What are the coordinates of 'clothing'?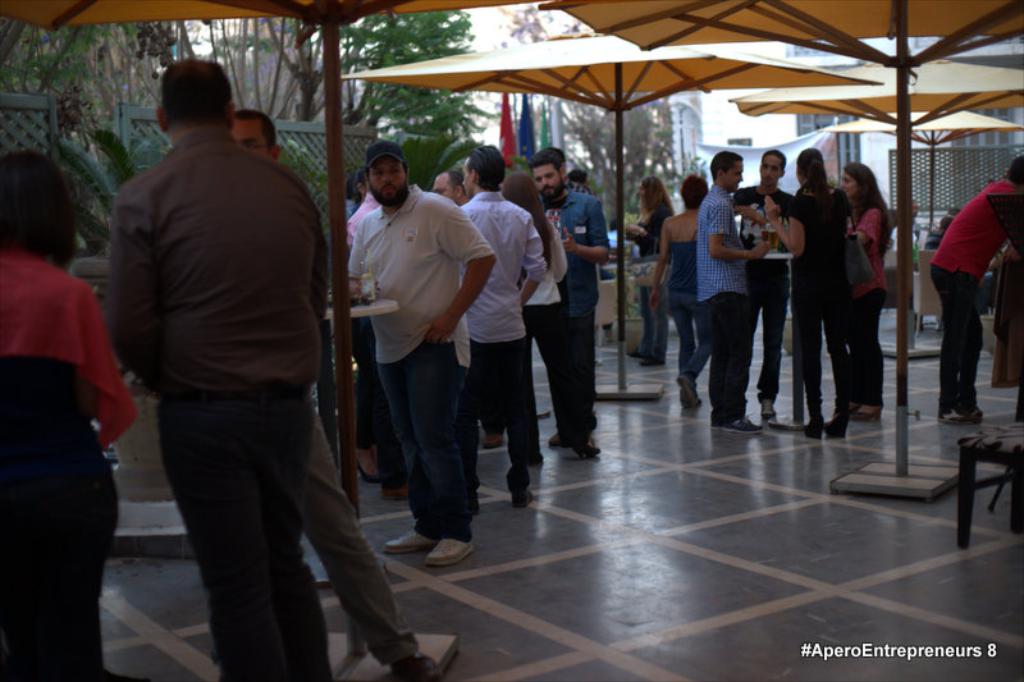
select_region(660, 239, 703, 290).
